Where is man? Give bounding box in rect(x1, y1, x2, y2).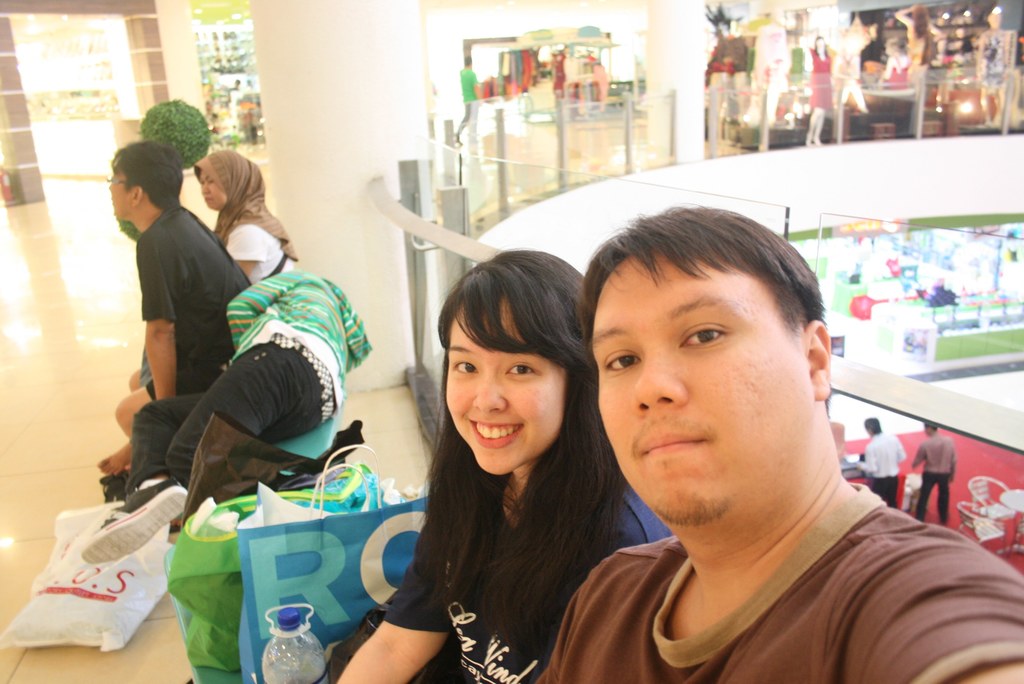
rect(94, 136, 246, 476).
